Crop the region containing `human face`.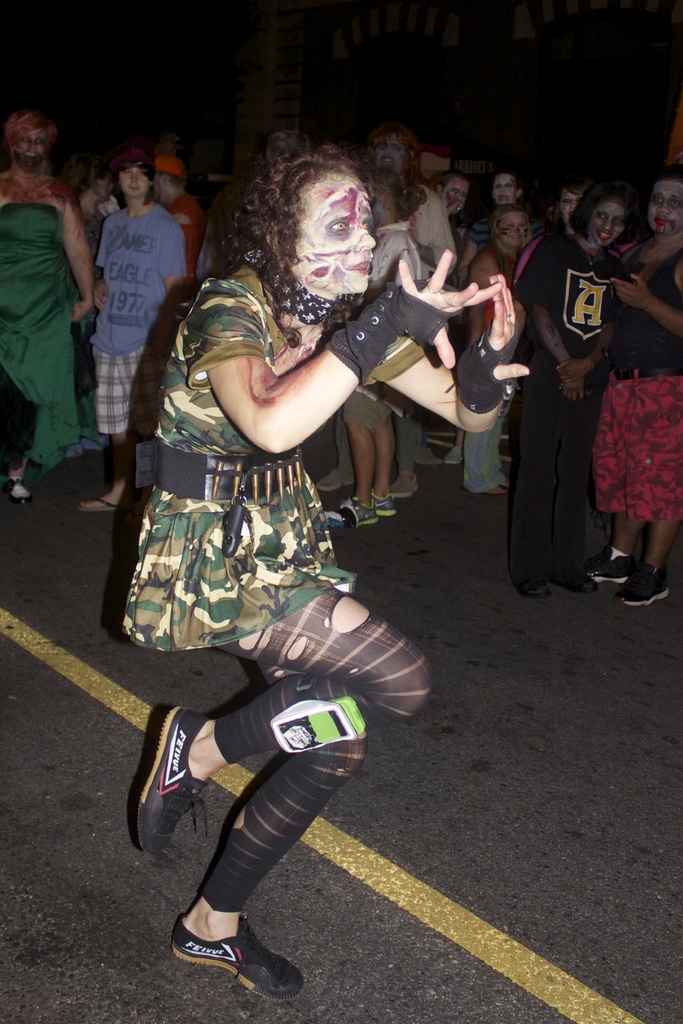
Crop region: <bbox>587, 200, 625, 247</bbox>.
